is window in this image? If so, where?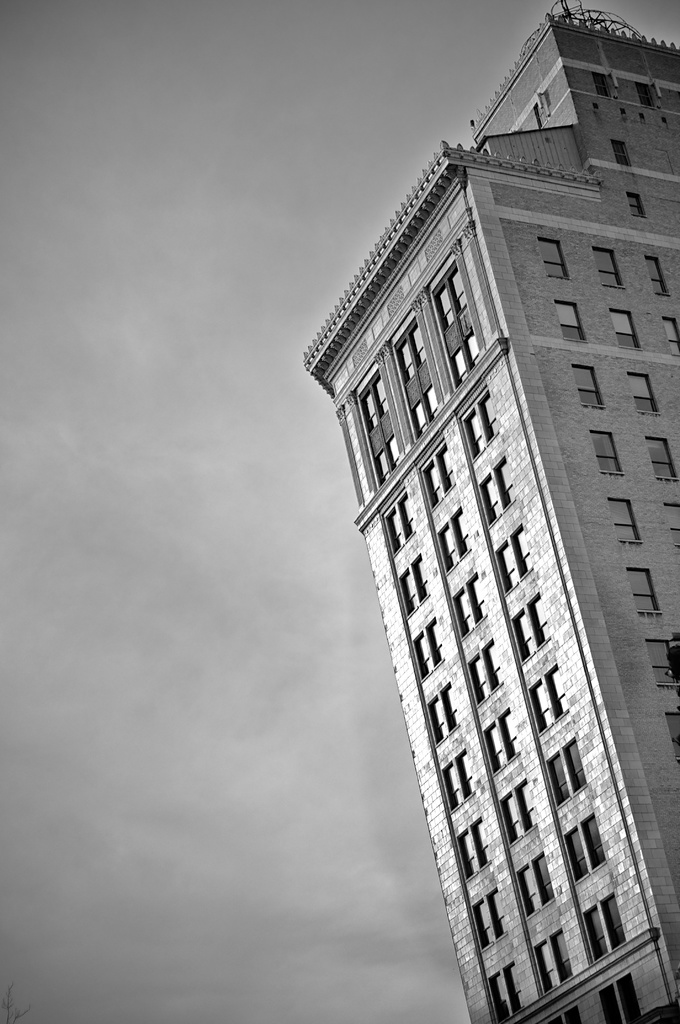
Yes, at region(558, 736, 586, 797).
